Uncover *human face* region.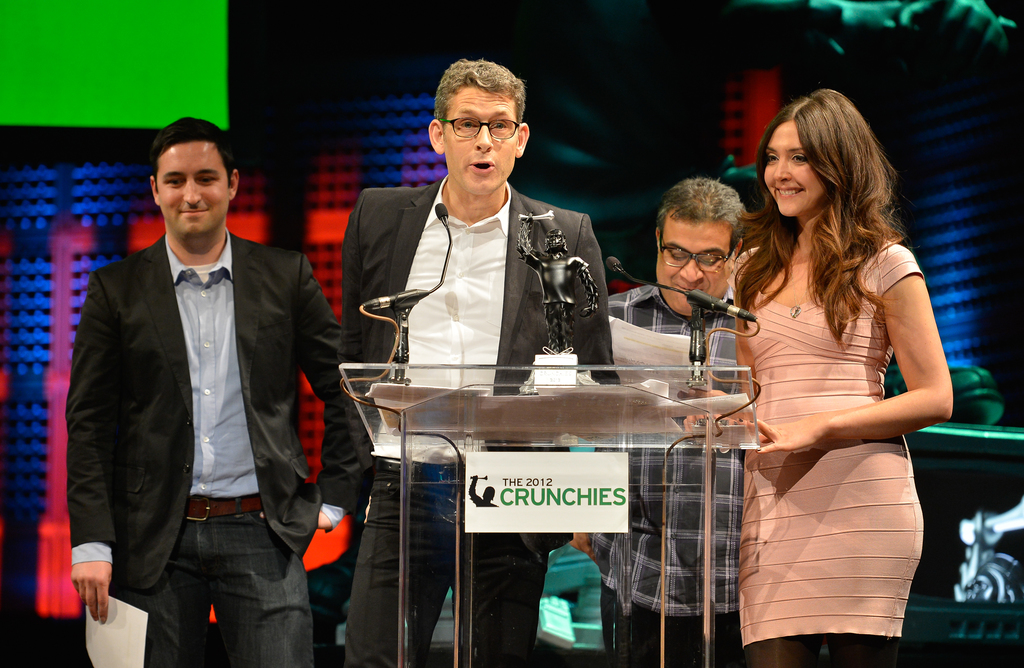
Uncovered: l=442, t=88, r=518, b=201.
